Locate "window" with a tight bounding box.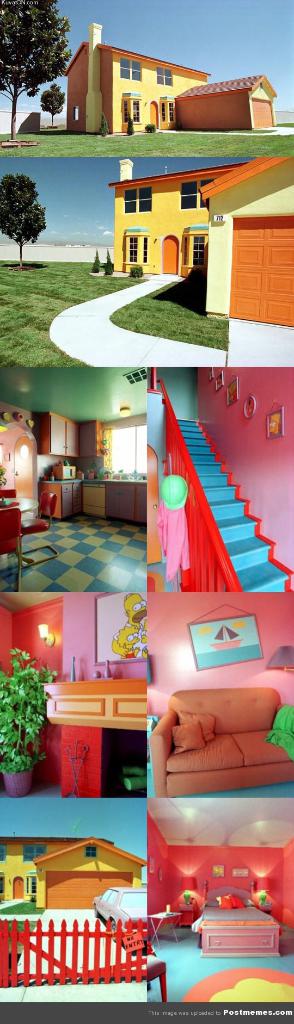
bbox=(199, 178, 215, 210).
